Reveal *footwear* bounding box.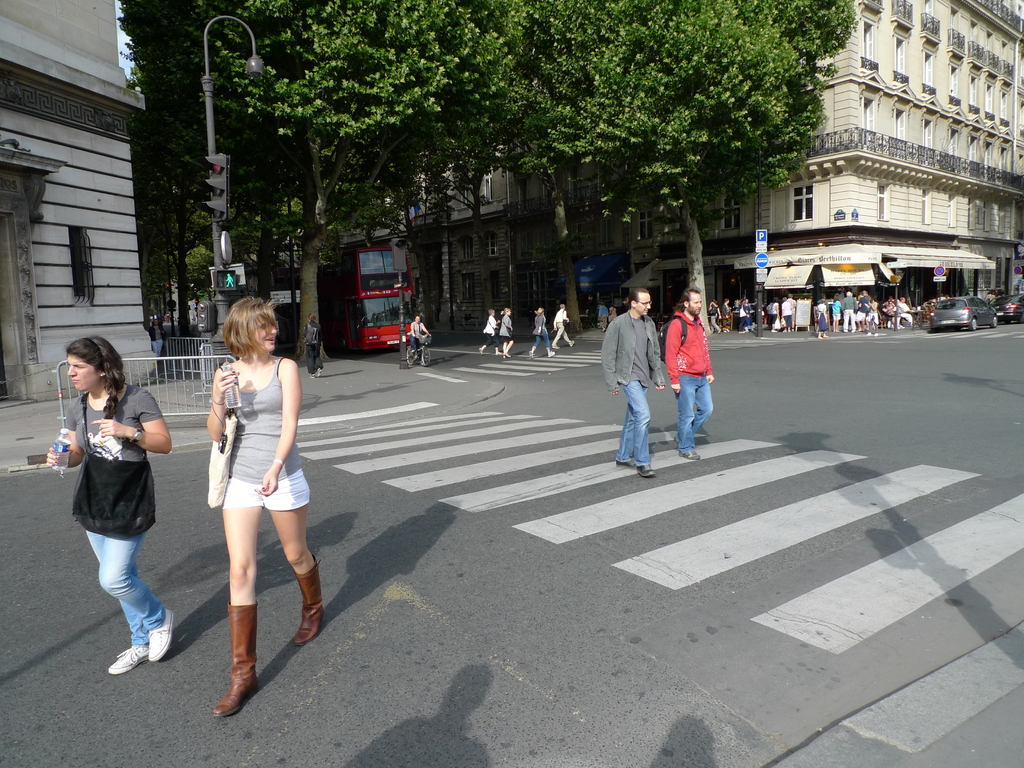
Revealed: 107, 643, 145, 669.
